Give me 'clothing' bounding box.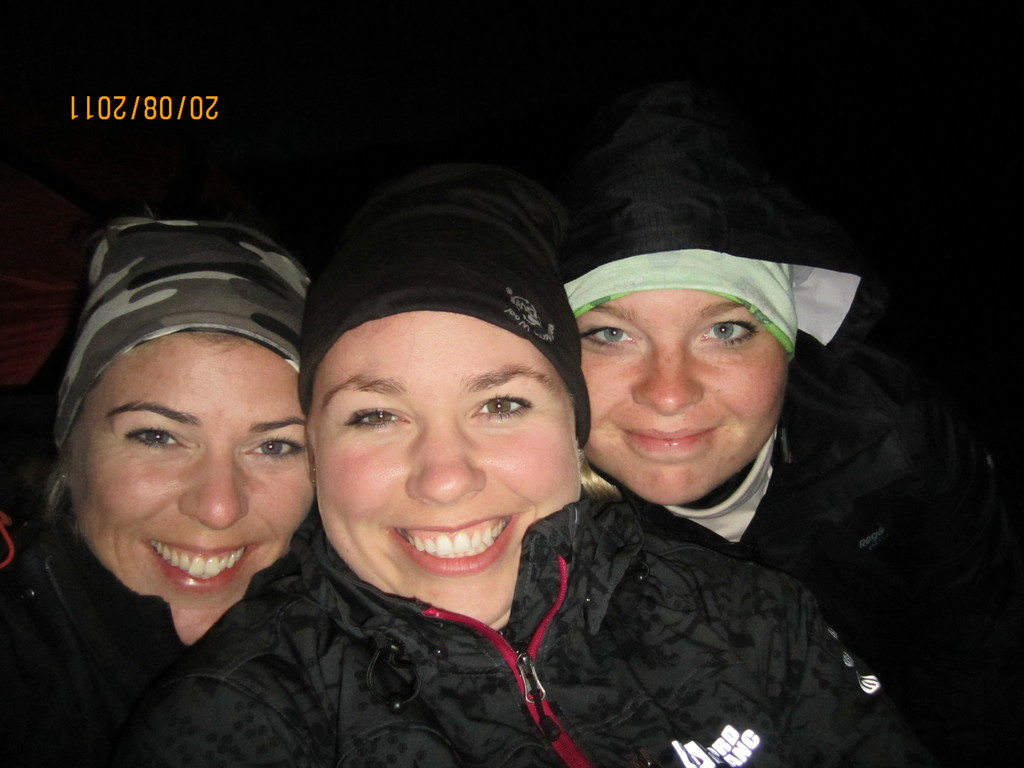
[left=0, top=512, right=216, bottom=767].
